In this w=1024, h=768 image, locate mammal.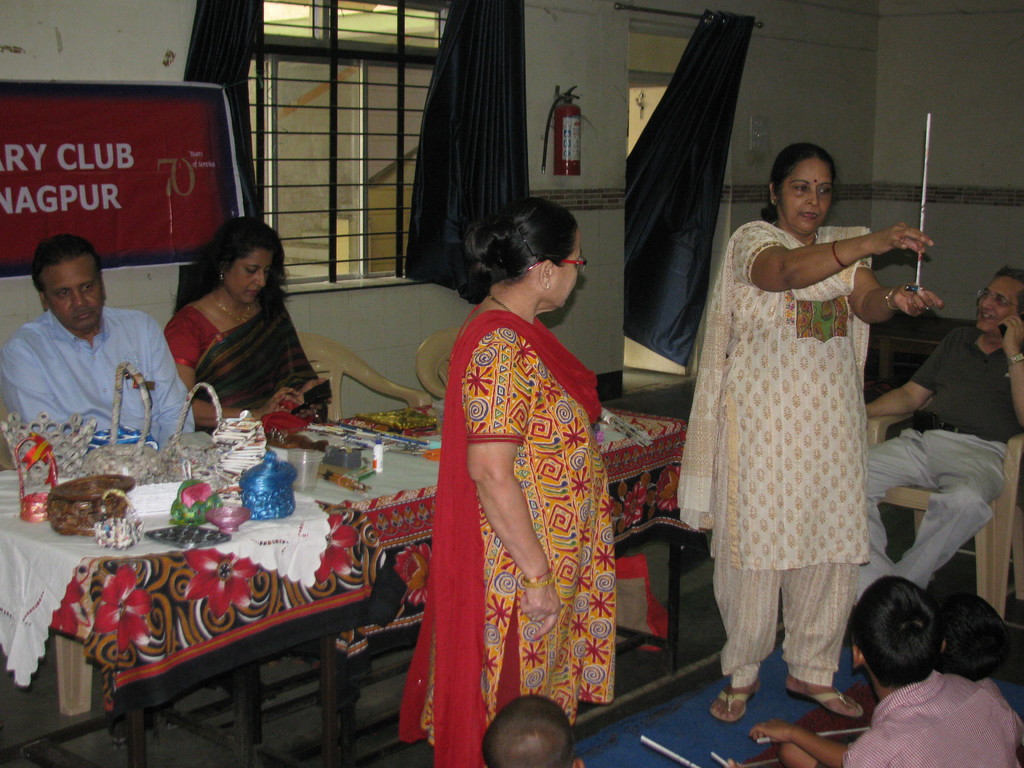
Bounding box: [x1=479, y1=691, x2=589, y2=767].
